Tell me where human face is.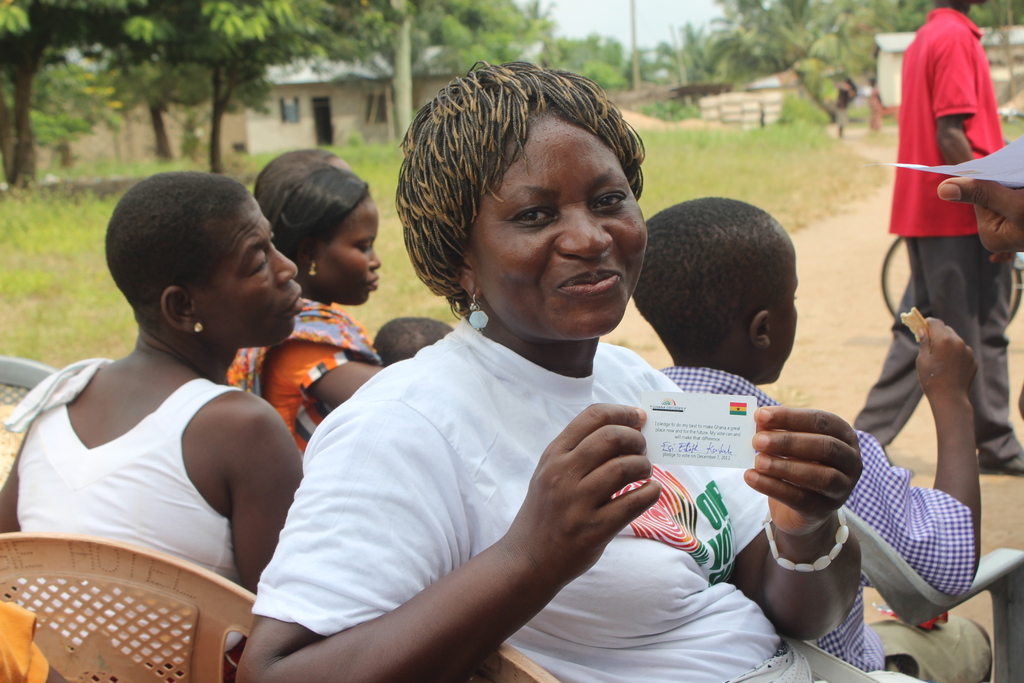
human face is at l=194, t=195, r=305, b=342.
